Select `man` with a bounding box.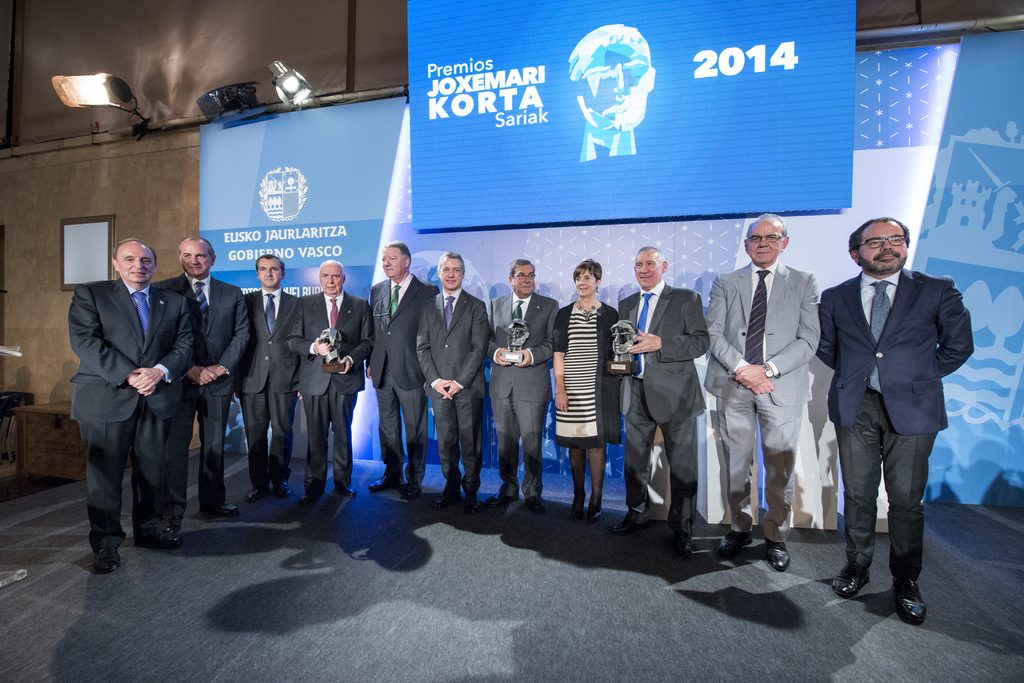
region(237, 255, 305, 497).
